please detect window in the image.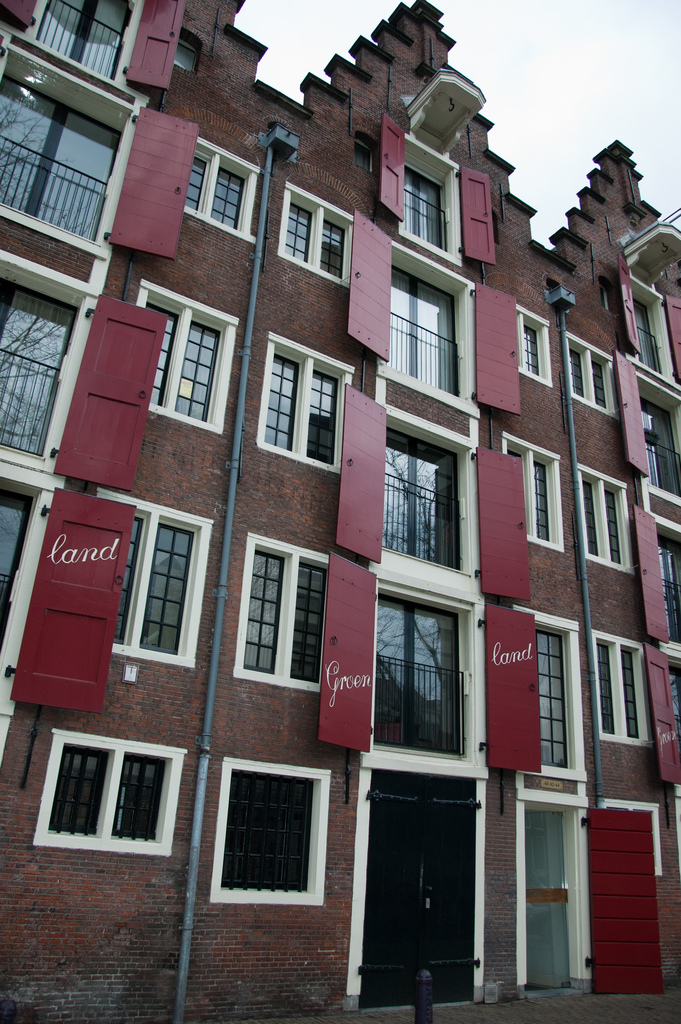
x1=494, y1=429, x2=555, y2=550.
